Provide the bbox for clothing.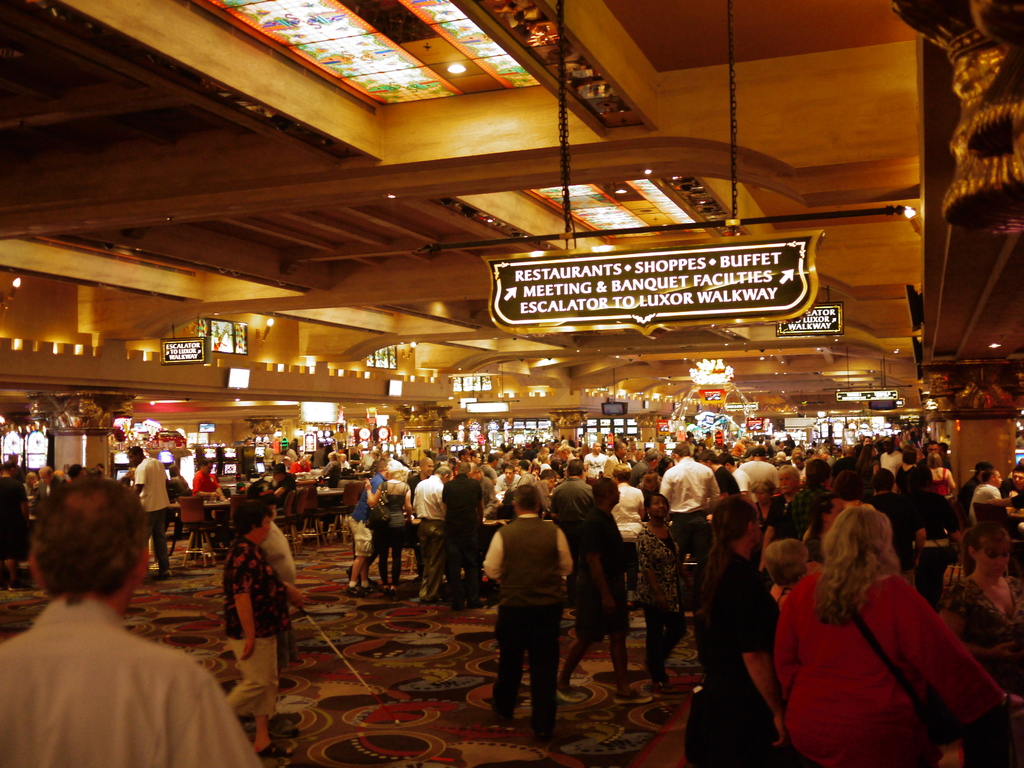
<box>728,461,751,488</box>.
